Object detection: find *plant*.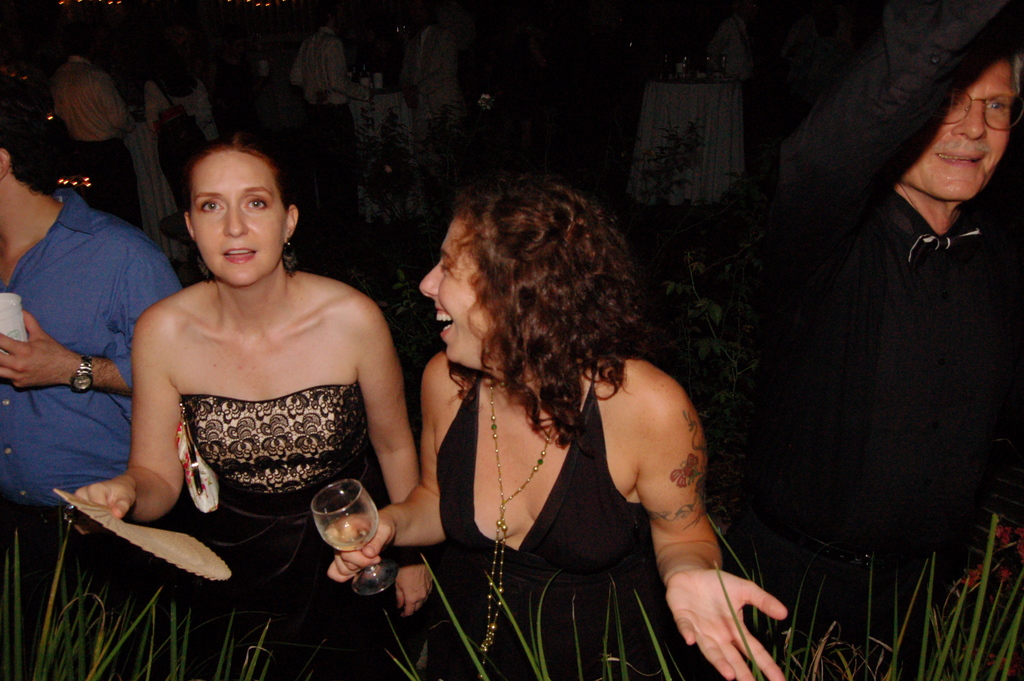
bbox=[0, 519, 275, 680].
